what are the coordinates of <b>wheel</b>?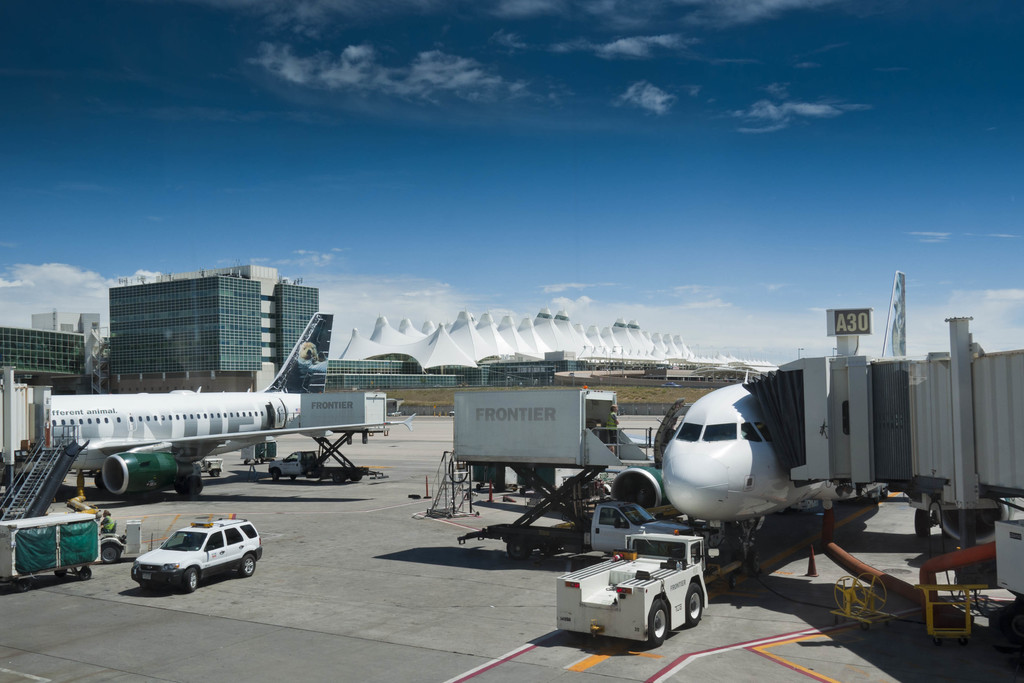
81 568 95 580.
